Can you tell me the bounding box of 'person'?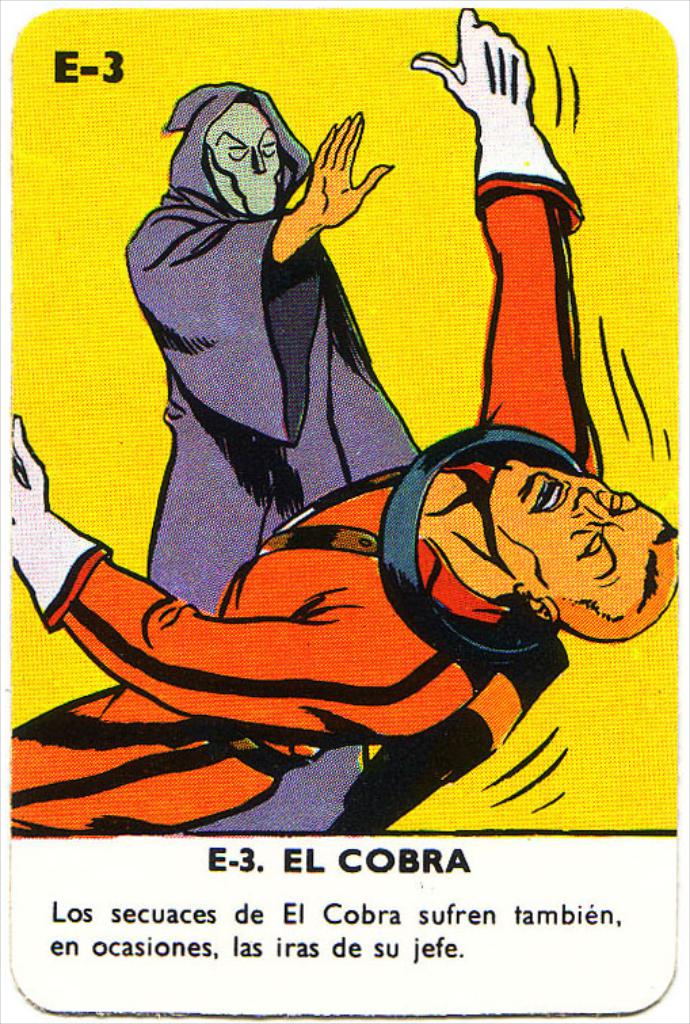
<bbox>3, 1, 676, 873</bbox>.
